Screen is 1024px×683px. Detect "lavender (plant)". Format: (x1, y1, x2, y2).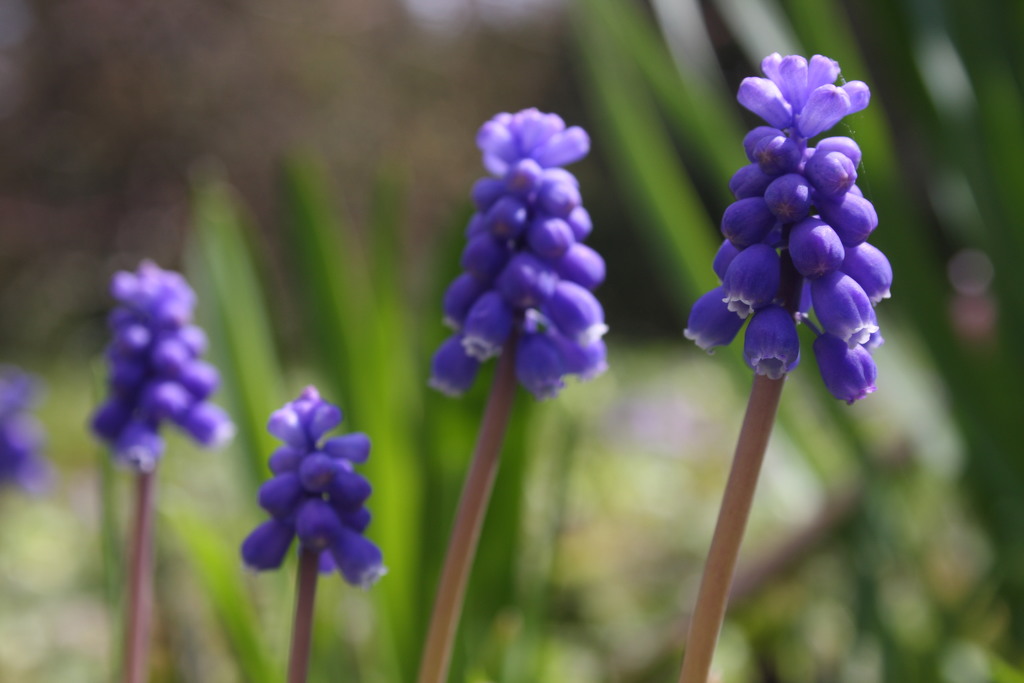
(424, 100, 608, 678).
